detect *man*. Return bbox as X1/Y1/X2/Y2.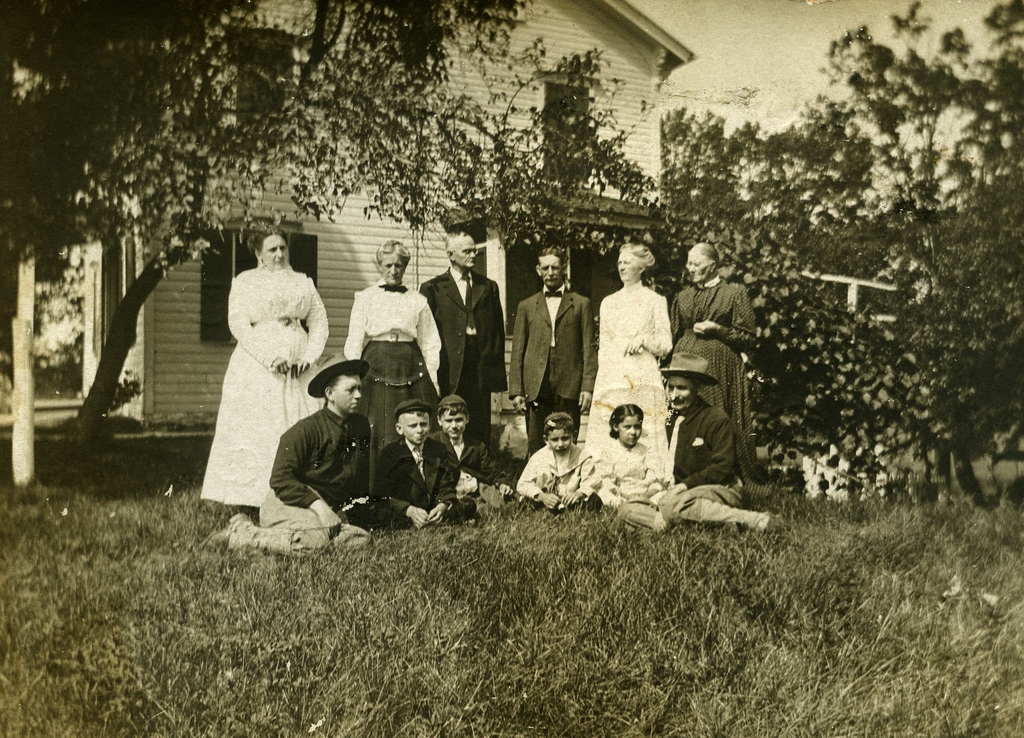
618/354/786/538.
